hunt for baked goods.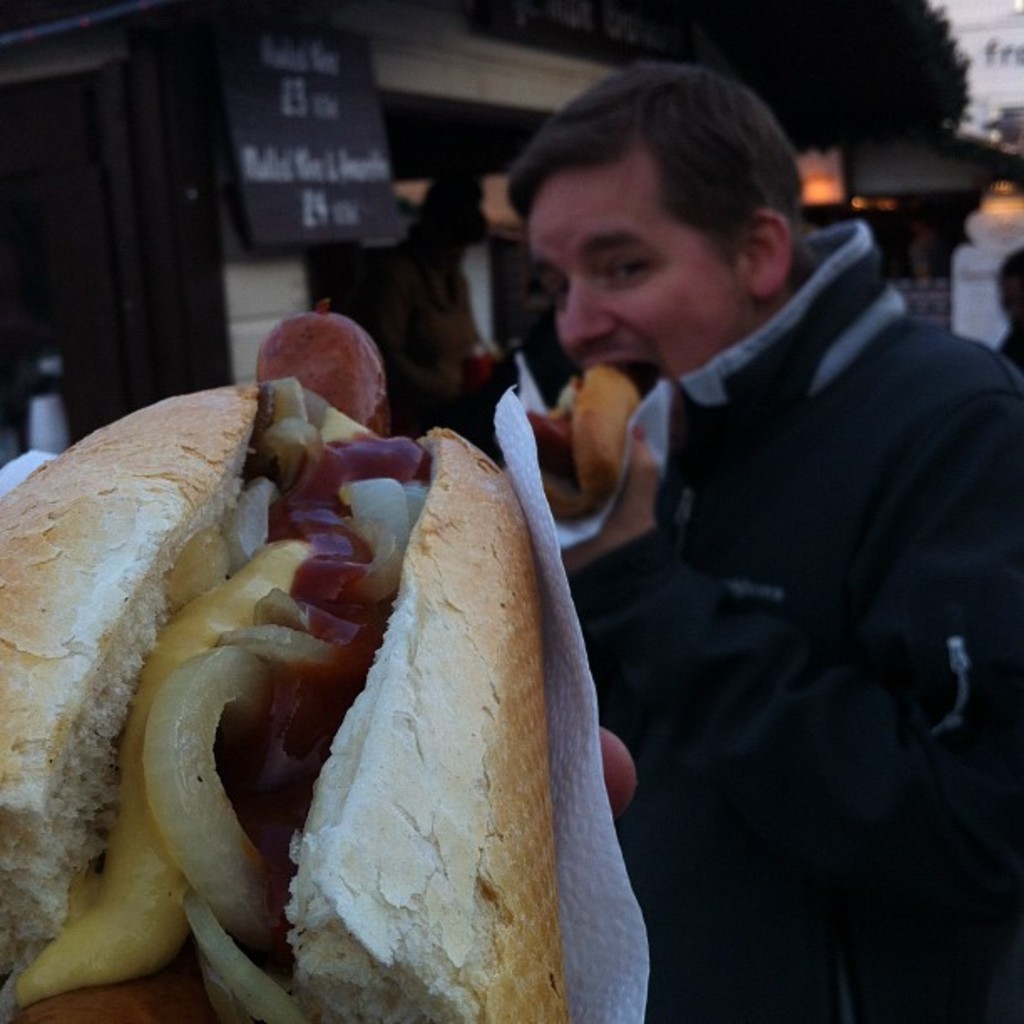
Hunted down at l=0, t=373, r=574, b=1022.
